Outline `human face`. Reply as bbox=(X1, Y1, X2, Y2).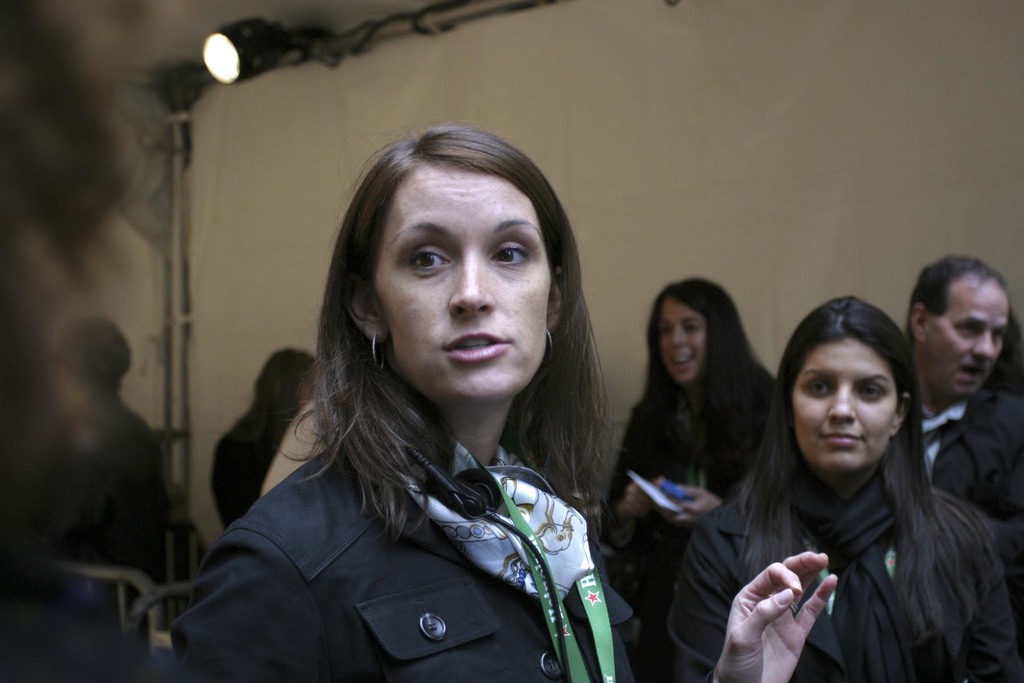
bbox=(786, 340, 895, 466).
